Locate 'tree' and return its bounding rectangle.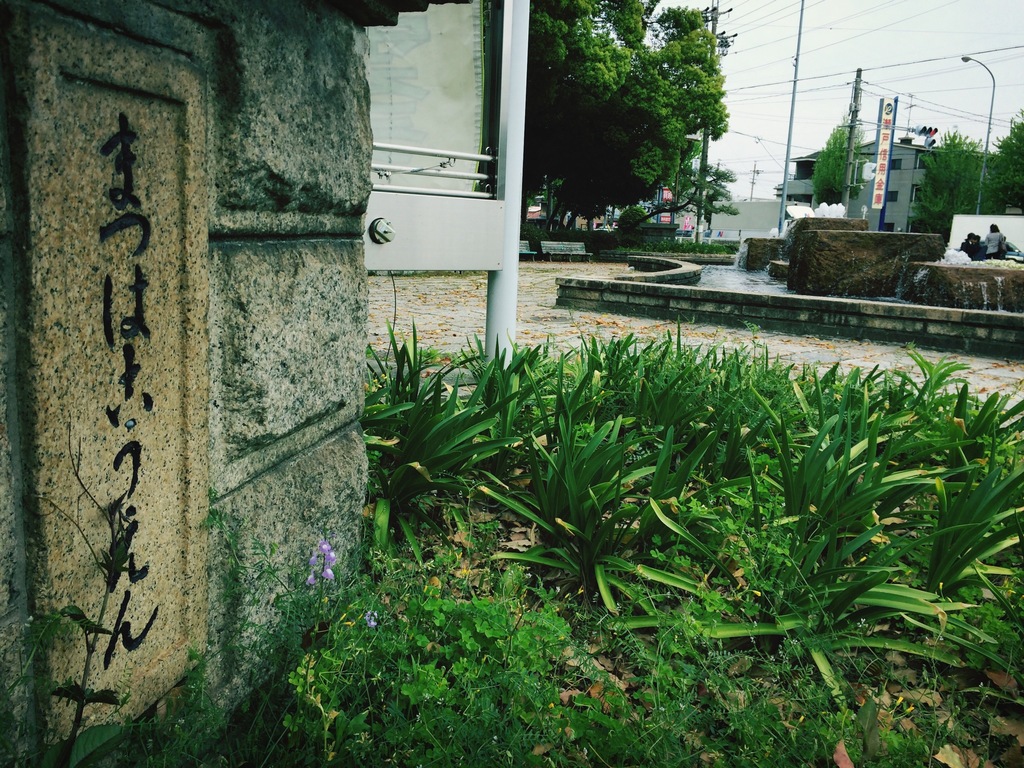
Rect(532, 15, 751, 252).
